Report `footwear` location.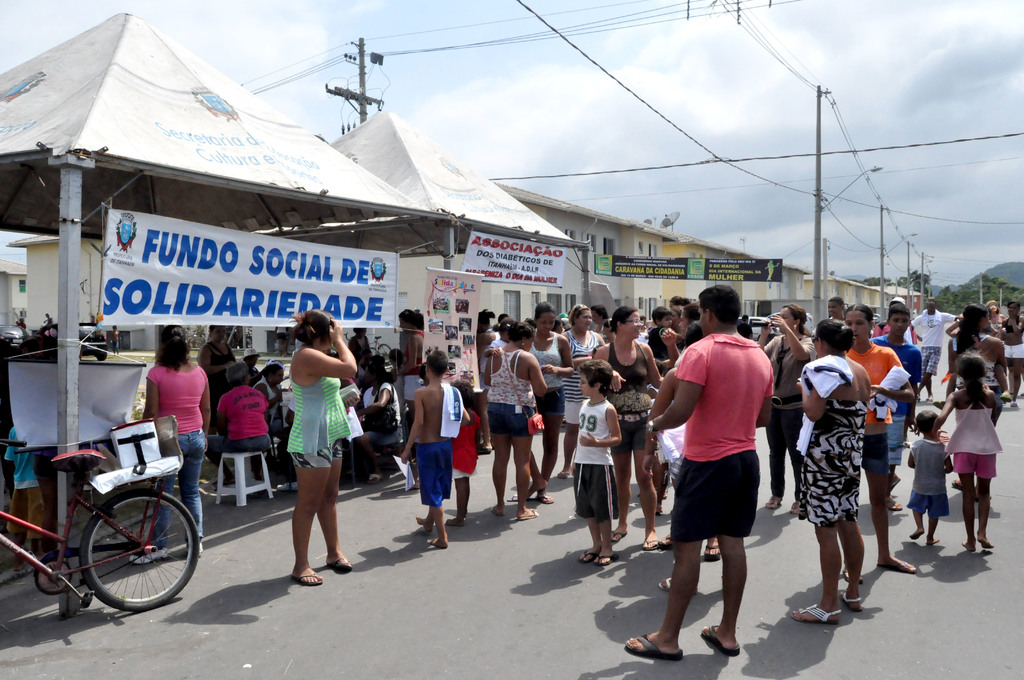
Report: (left=766, top=493, right=777, bottom=509).
